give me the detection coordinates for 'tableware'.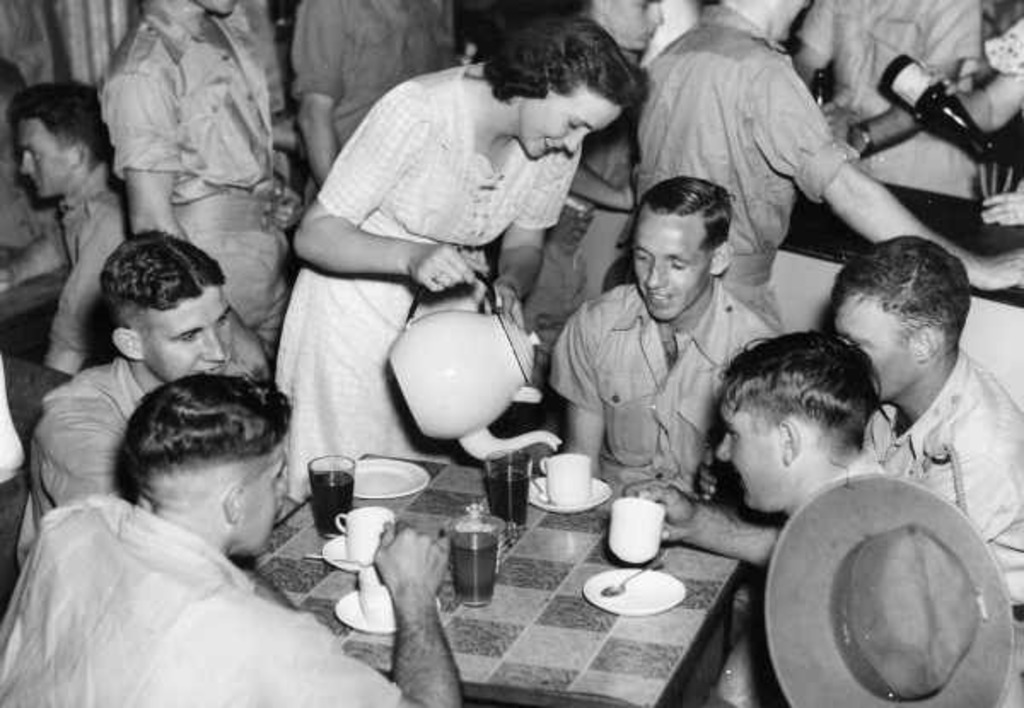
(524, 479, 614, 512).
